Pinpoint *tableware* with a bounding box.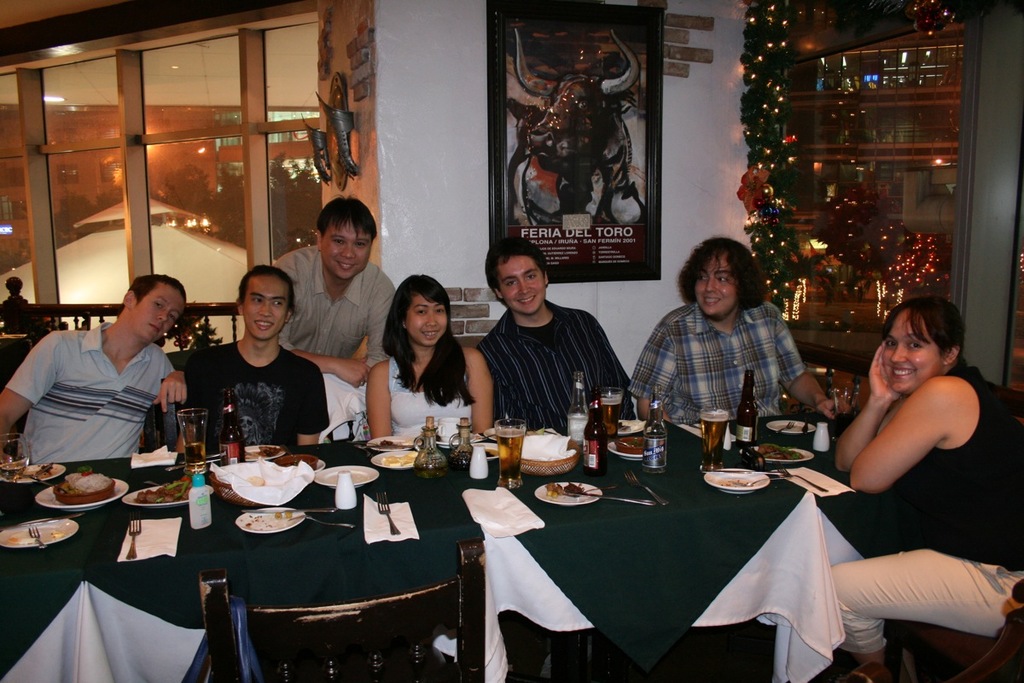
(left=608, top=430, right=655, bottom=457).
